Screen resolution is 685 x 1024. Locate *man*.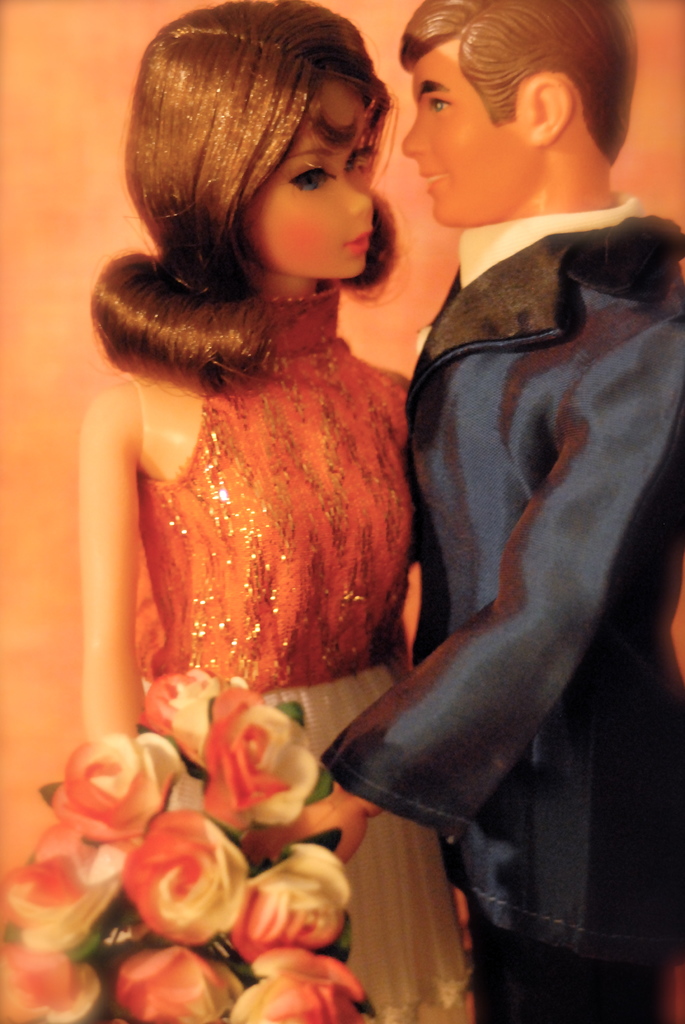
box(273, 0, 647, 1007).
